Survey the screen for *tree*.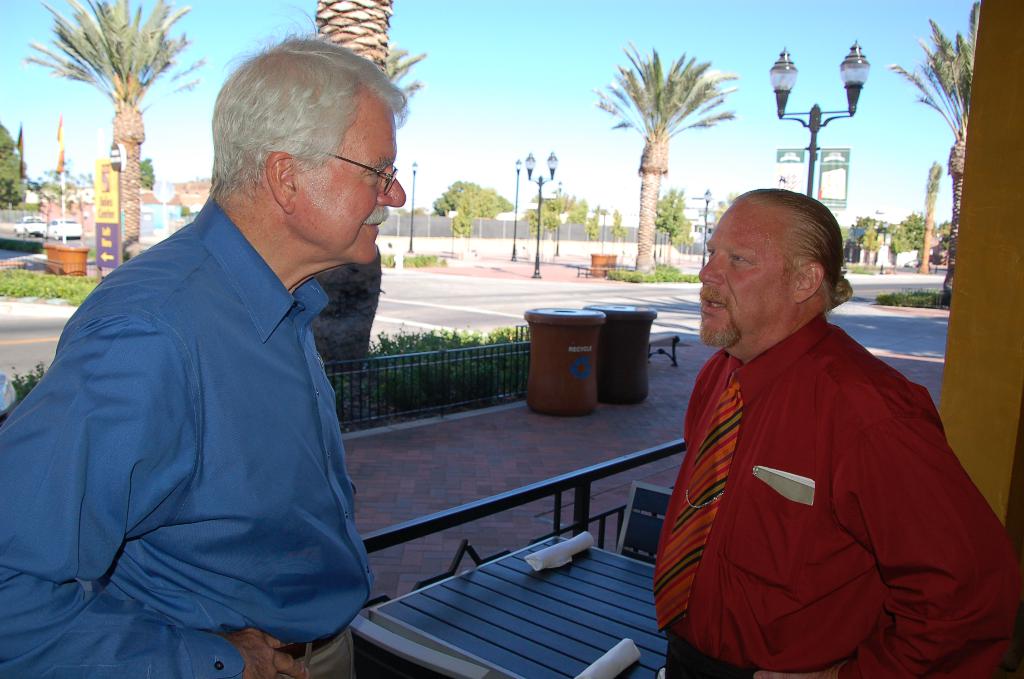
Survey found: {"x1": 917, "y1": 161, "x2": 945, "y2": 274}.
